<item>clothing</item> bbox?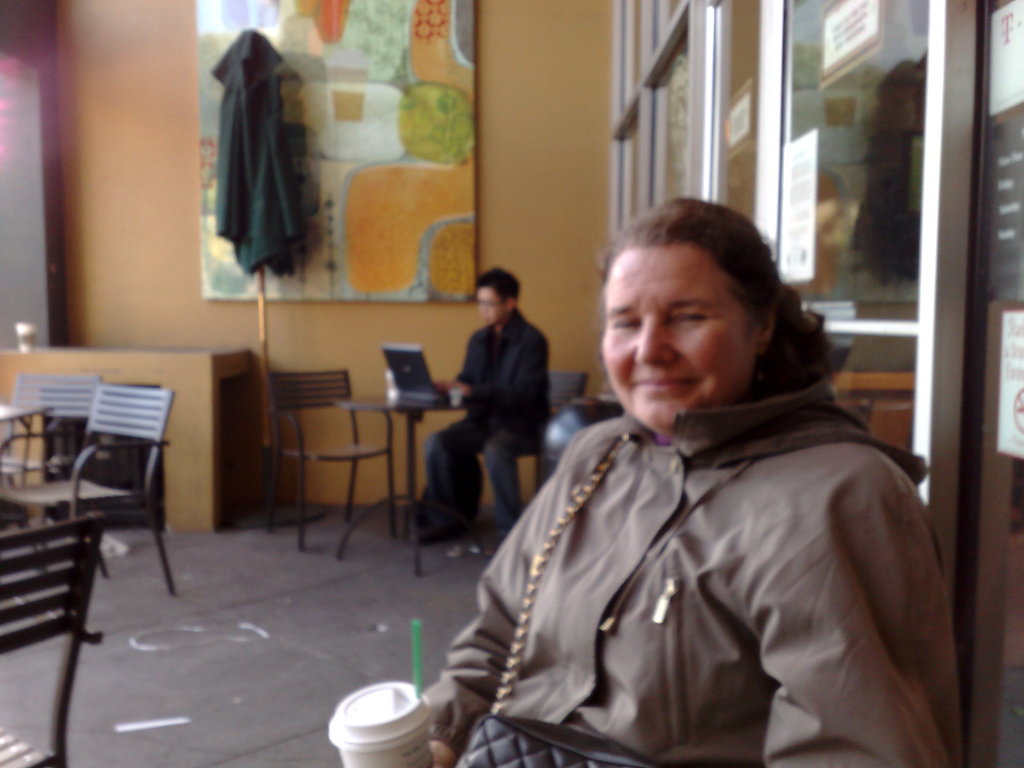
left=429, top=310, right=552, bottom=541
